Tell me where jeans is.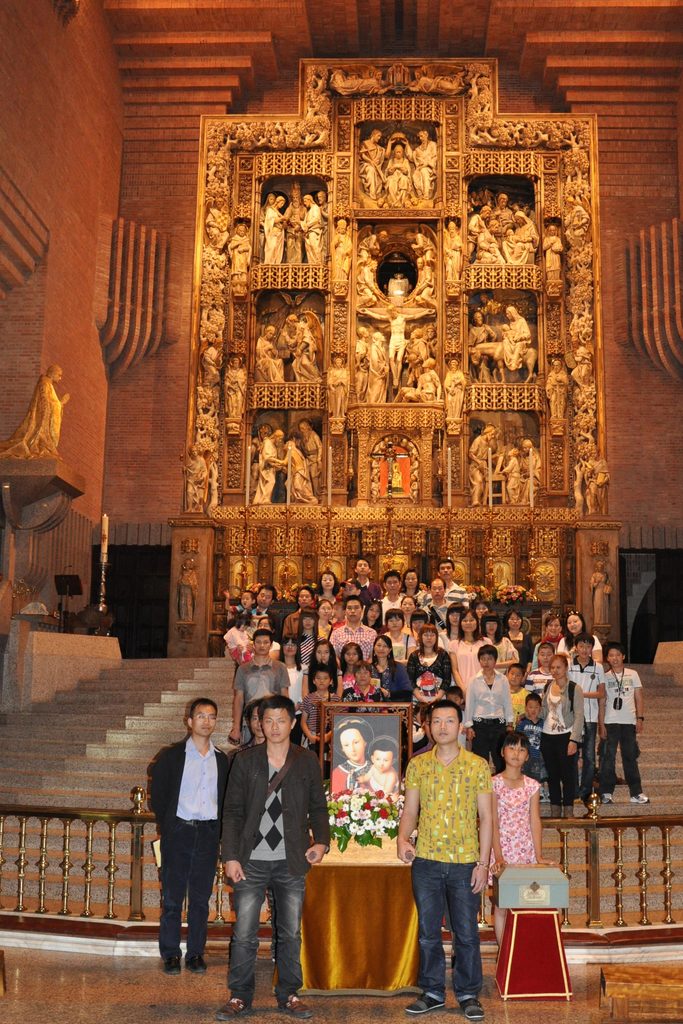
jeans is at (160,825,218,944).
